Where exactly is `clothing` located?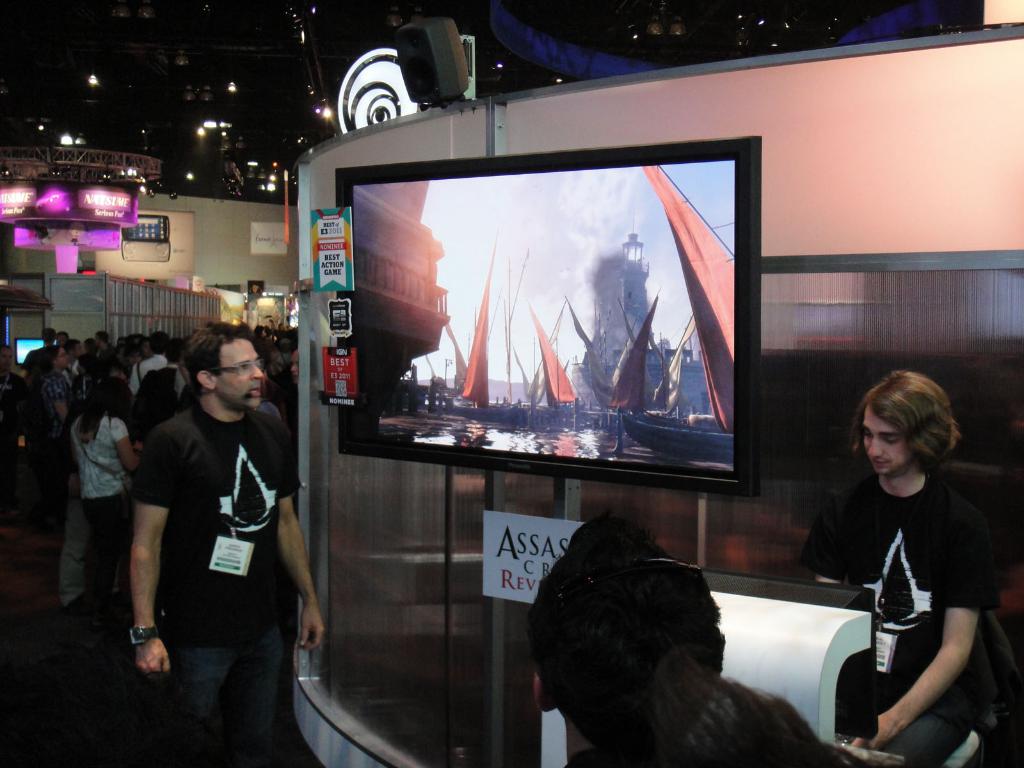
Its bounding box is 810, 467, 967, 759.
